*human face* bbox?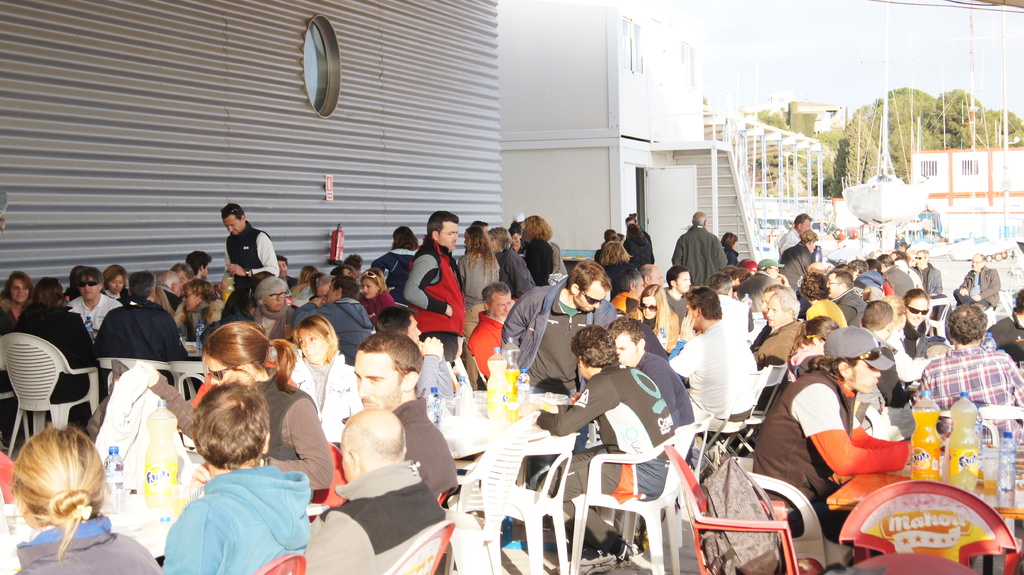
detection(758, 287, 782, 329)
